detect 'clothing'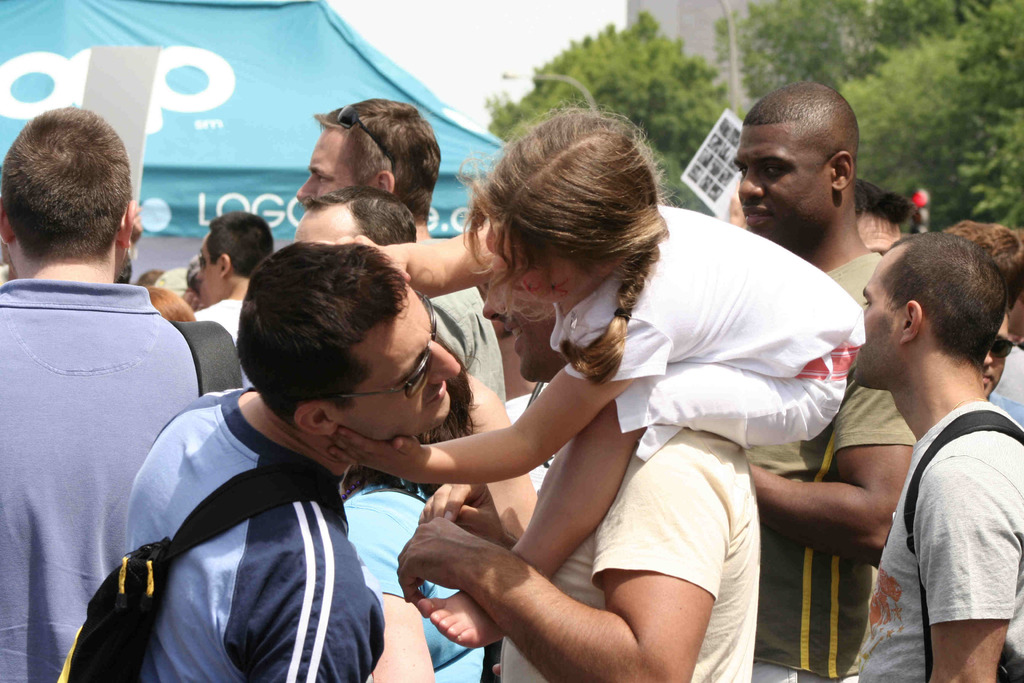
bbox=[849, 391, 1023, 682]
